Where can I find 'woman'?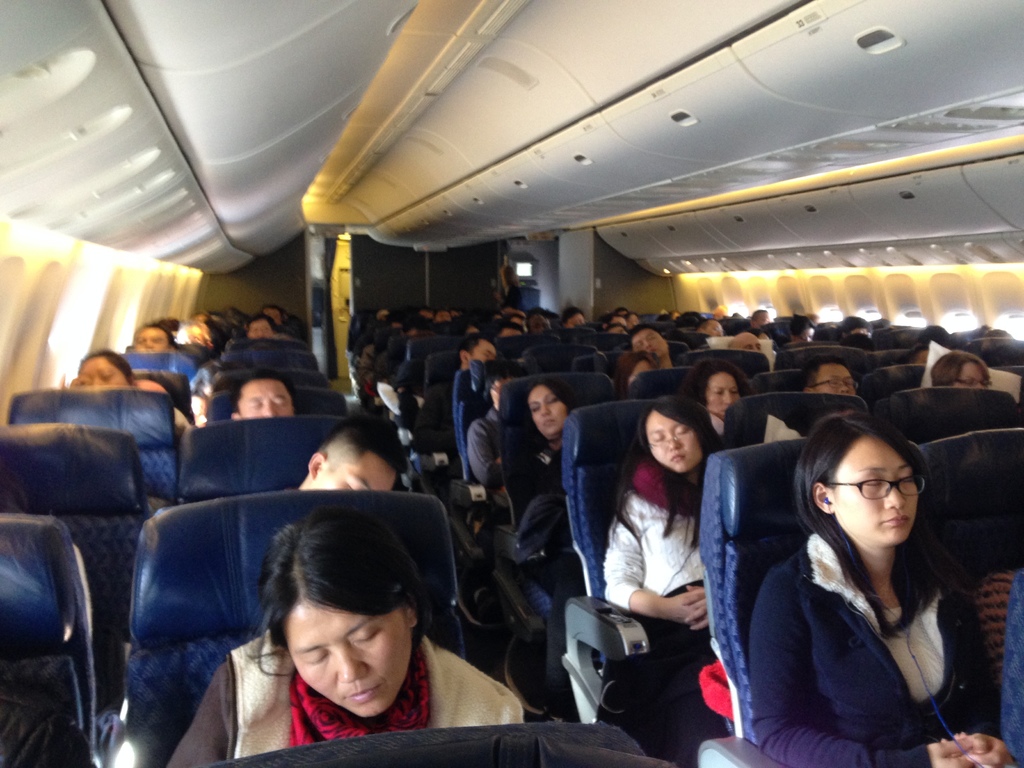
You can find it at l=602, t=398, r=721, b=750.
